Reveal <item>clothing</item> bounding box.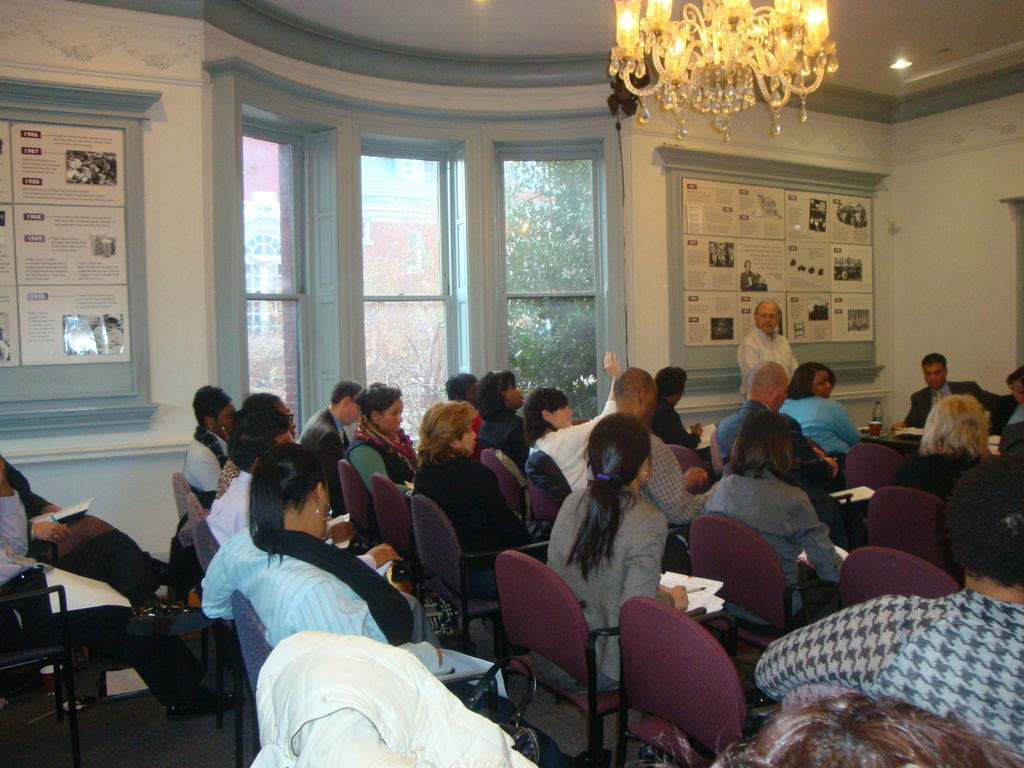
Revealed: (467, 408, 484, 452).
